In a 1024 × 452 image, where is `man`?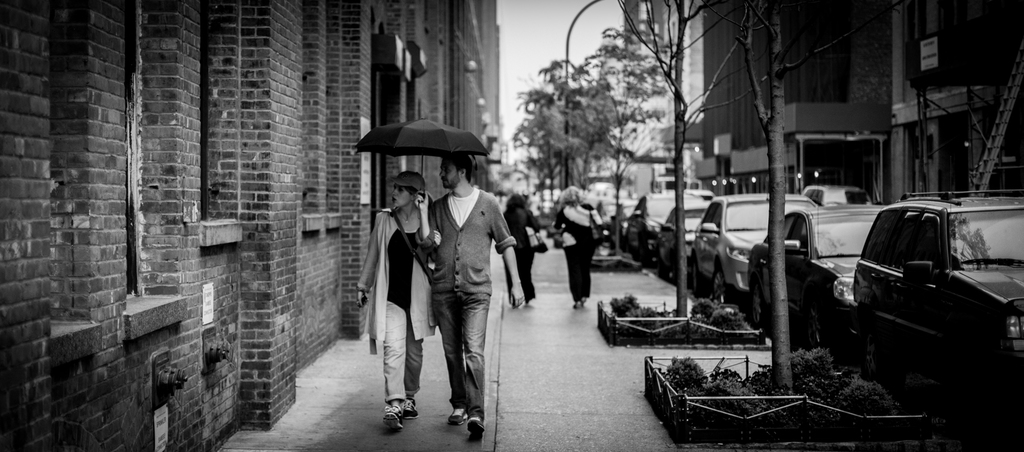
rect(414, 153, 525, 434).
